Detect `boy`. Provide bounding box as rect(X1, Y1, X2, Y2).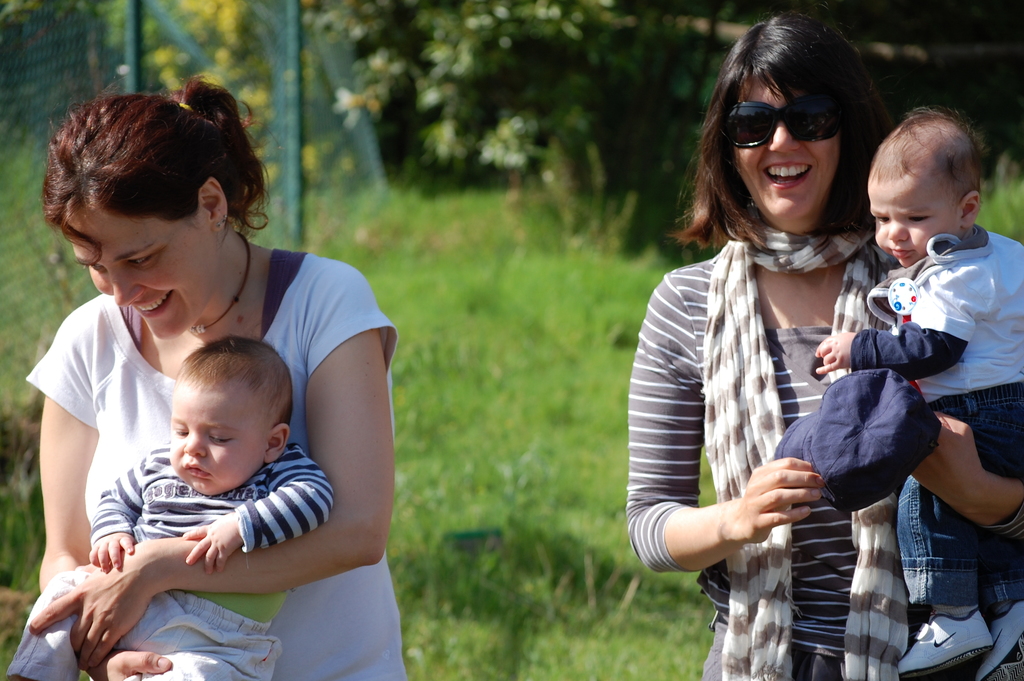
rect(52, 245, 362, 636).
